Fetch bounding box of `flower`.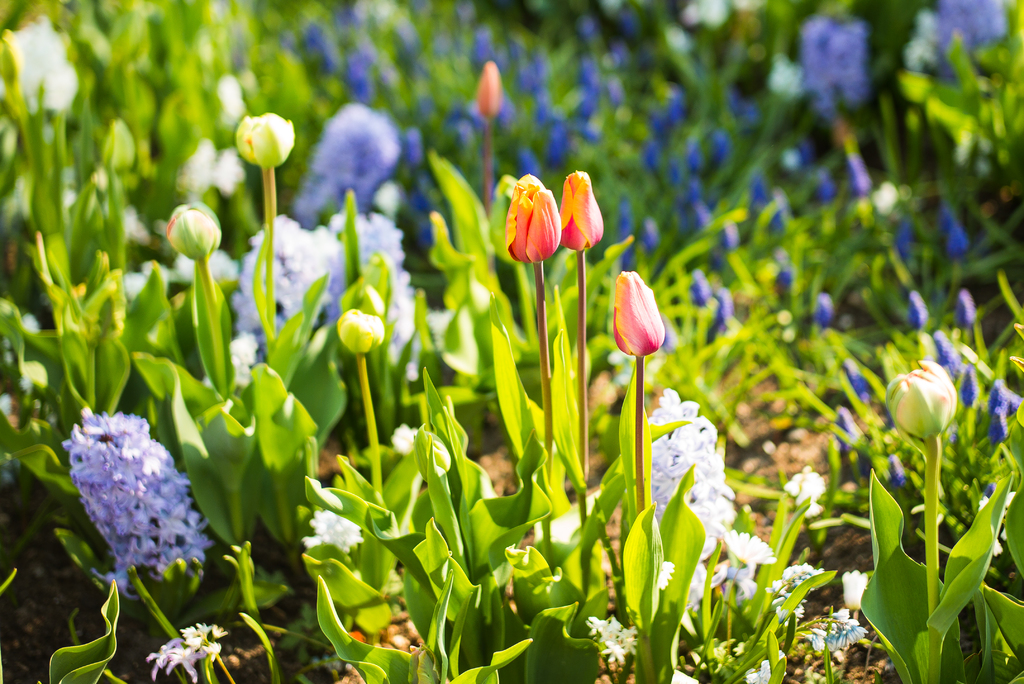
Bbox: [left=66, top=403, right=230, bottom=603].
